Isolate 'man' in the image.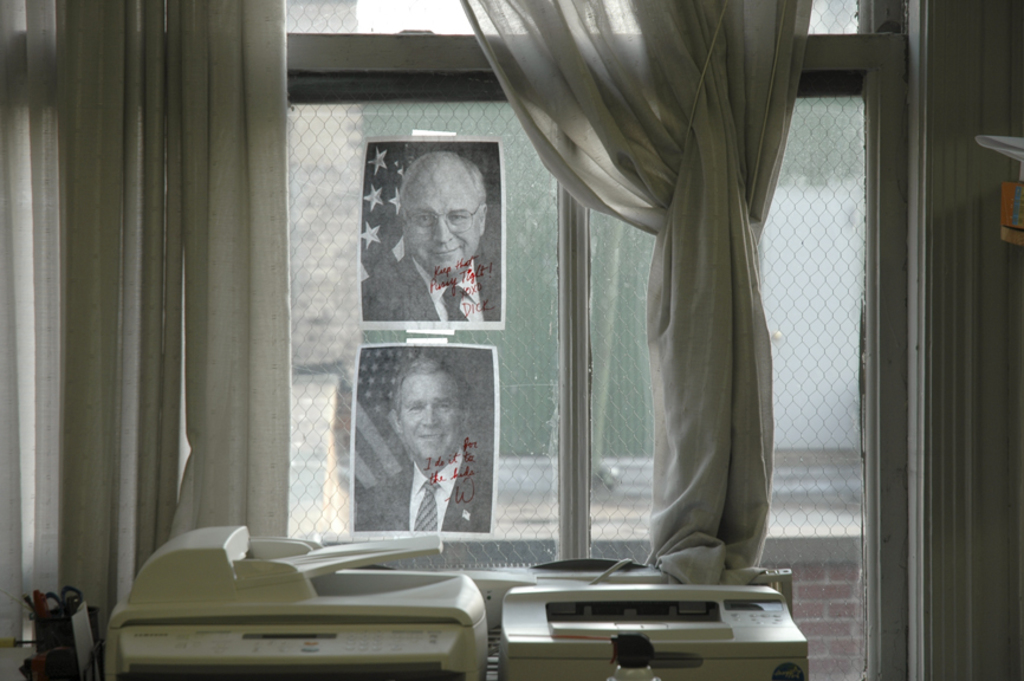
Isolated region: 352:361:492:530.
